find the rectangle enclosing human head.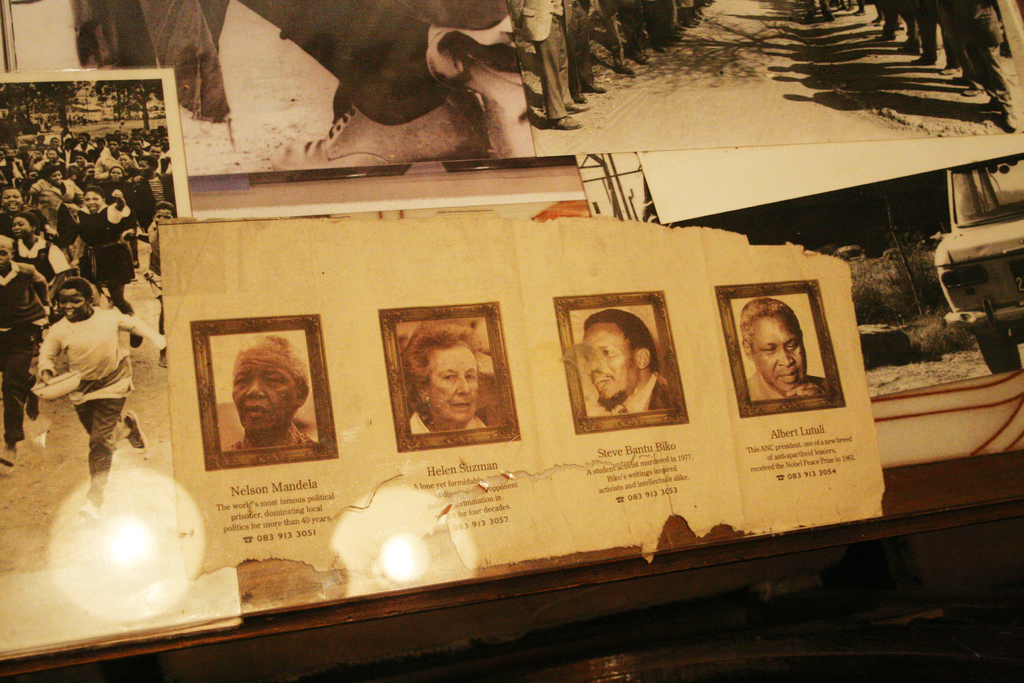
(x1=583, y1=324, x2=668, y2=422).
